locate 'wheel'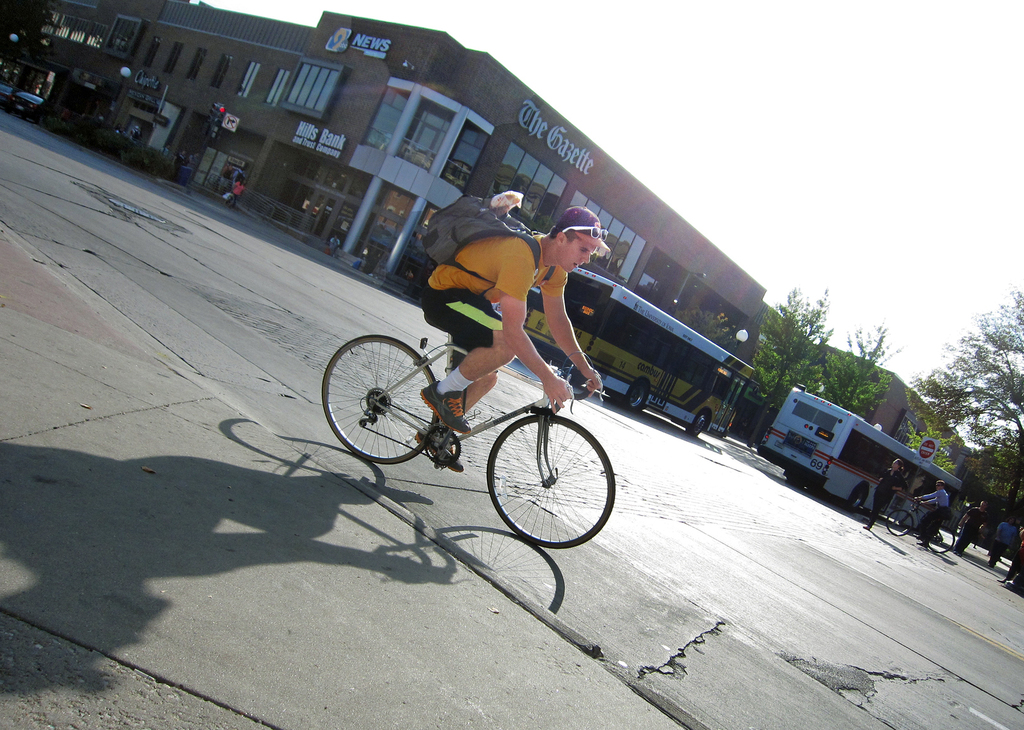
rect(849, 484, 865, 512)
